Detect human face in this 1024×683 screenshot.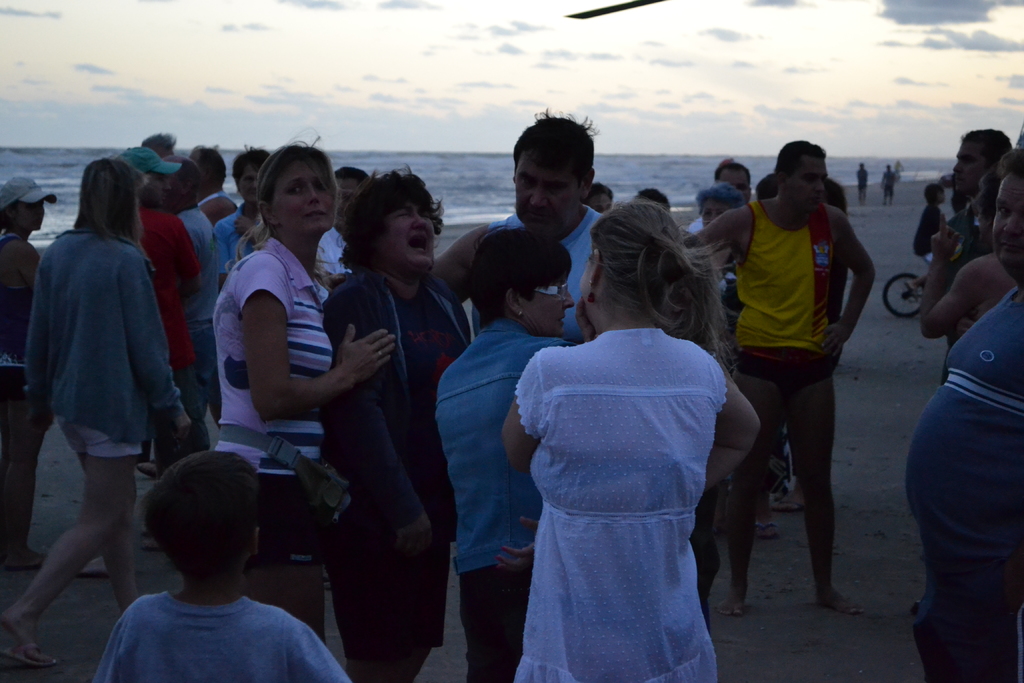
Detection: detection(147, 173, 174, 204).
